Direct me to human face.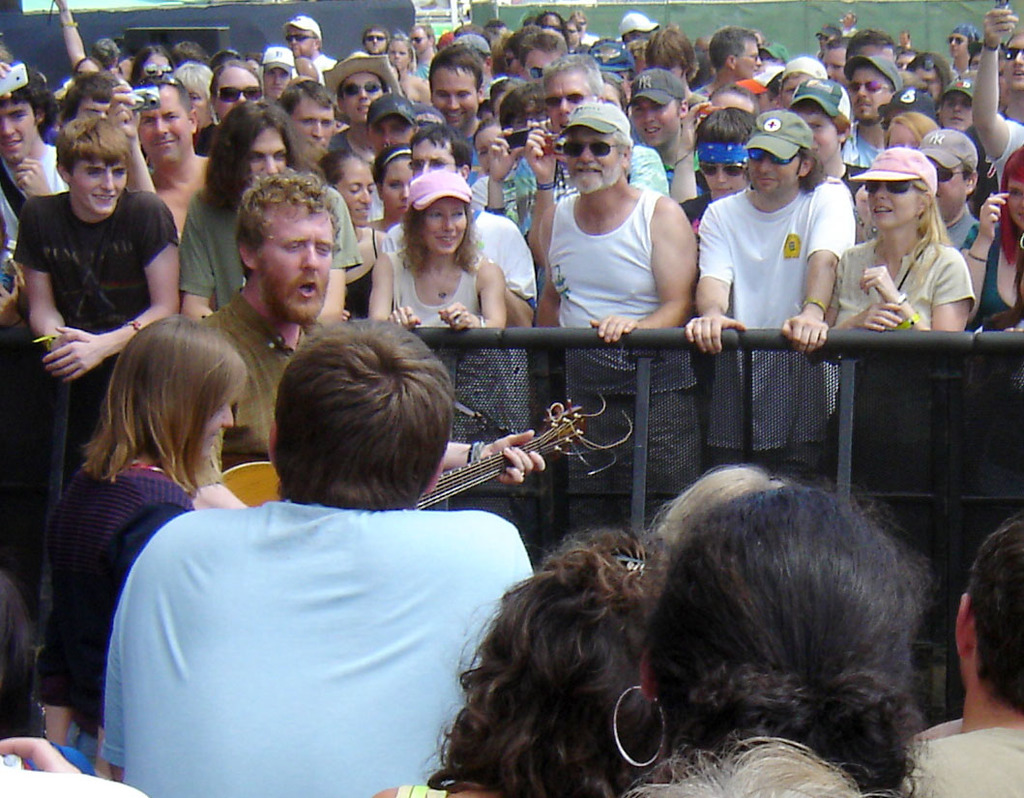
Direction: {"left": 74, "top": 60, "right": 96, "bottom": 80}.
